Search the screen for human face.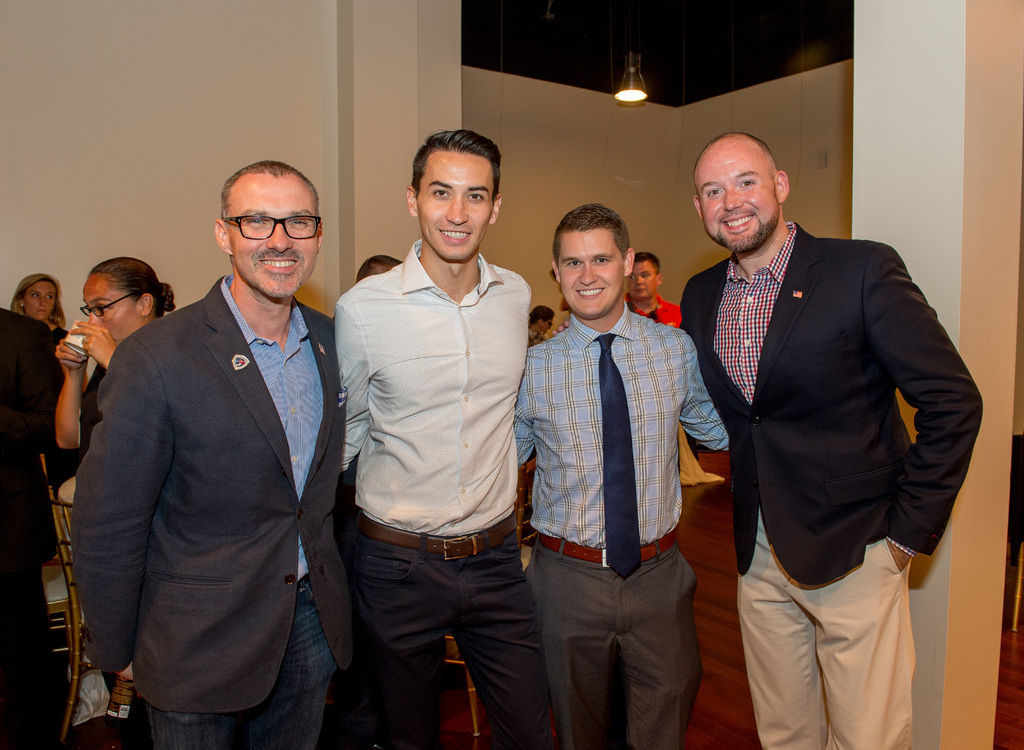
Found at region(24, 277, 55, 317).
